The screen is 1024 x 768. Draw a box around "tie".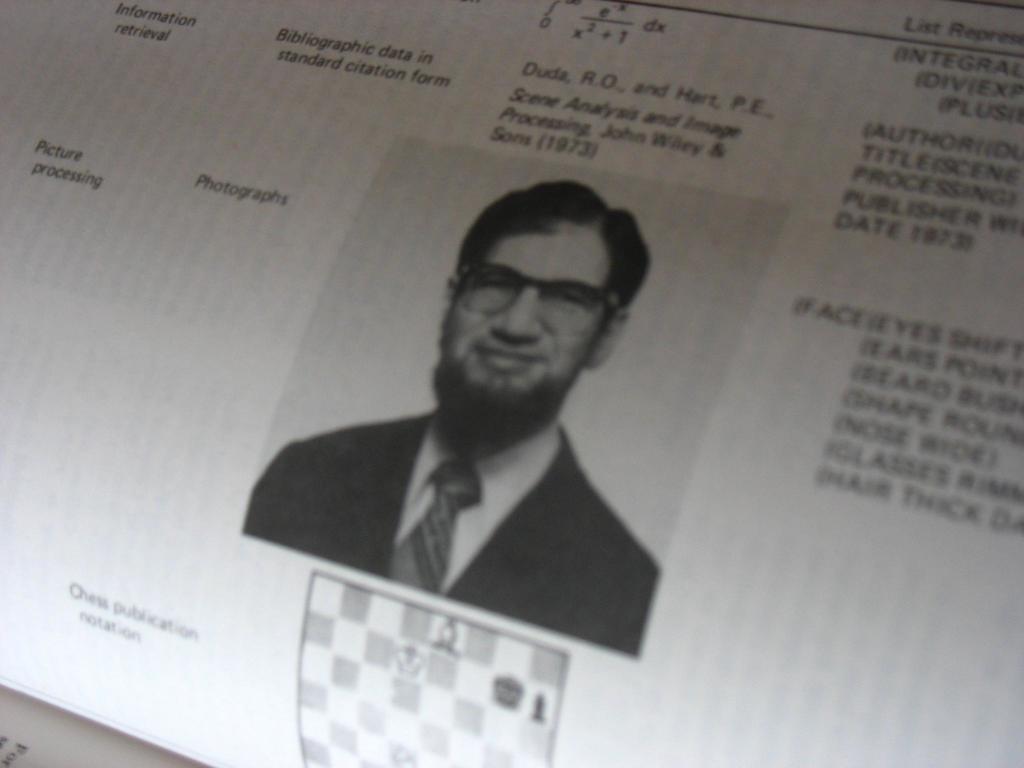
bbox(394, 456, 487, 590).
